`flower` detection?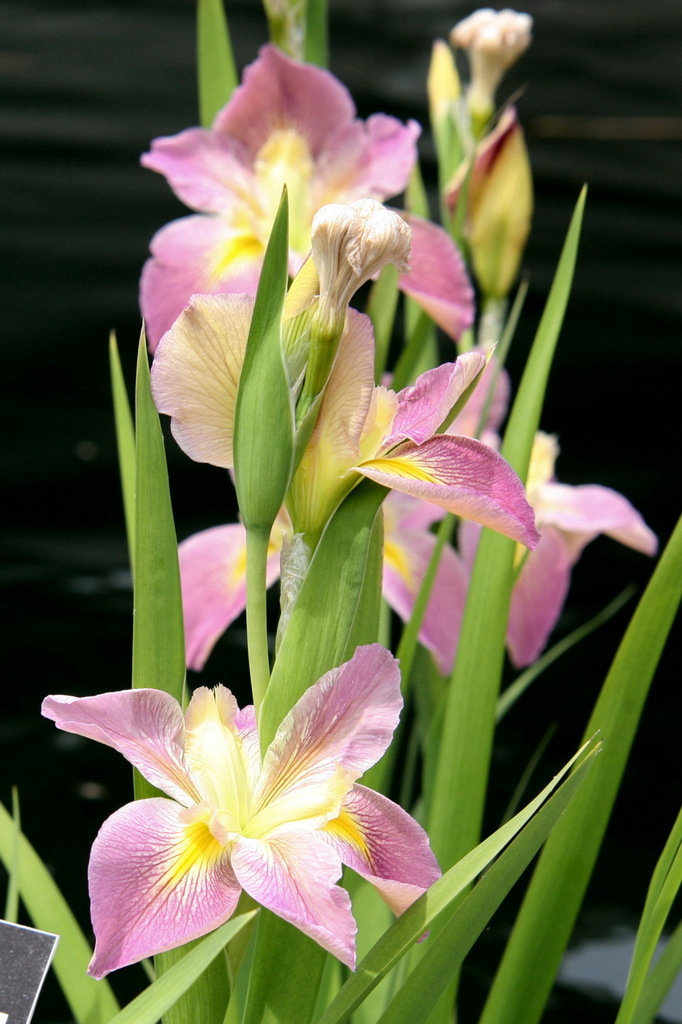
x1=47, y1=652, x2=457, y2=967
